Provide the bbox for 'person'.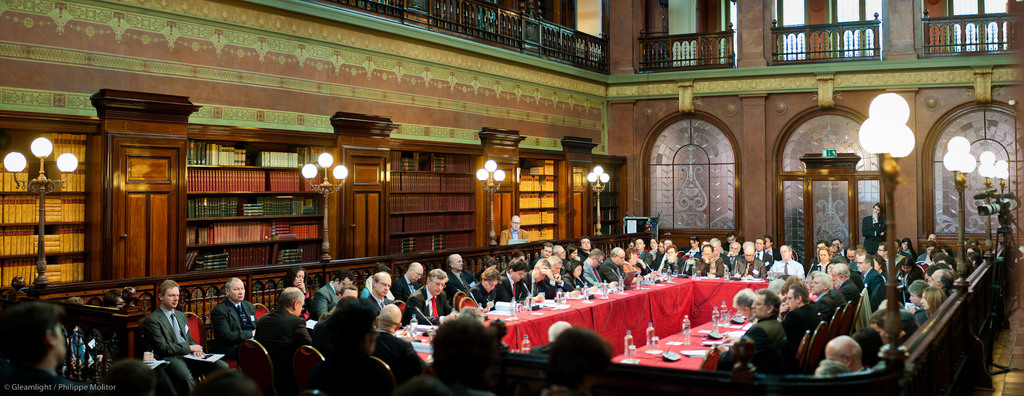
812/359/847/376.
